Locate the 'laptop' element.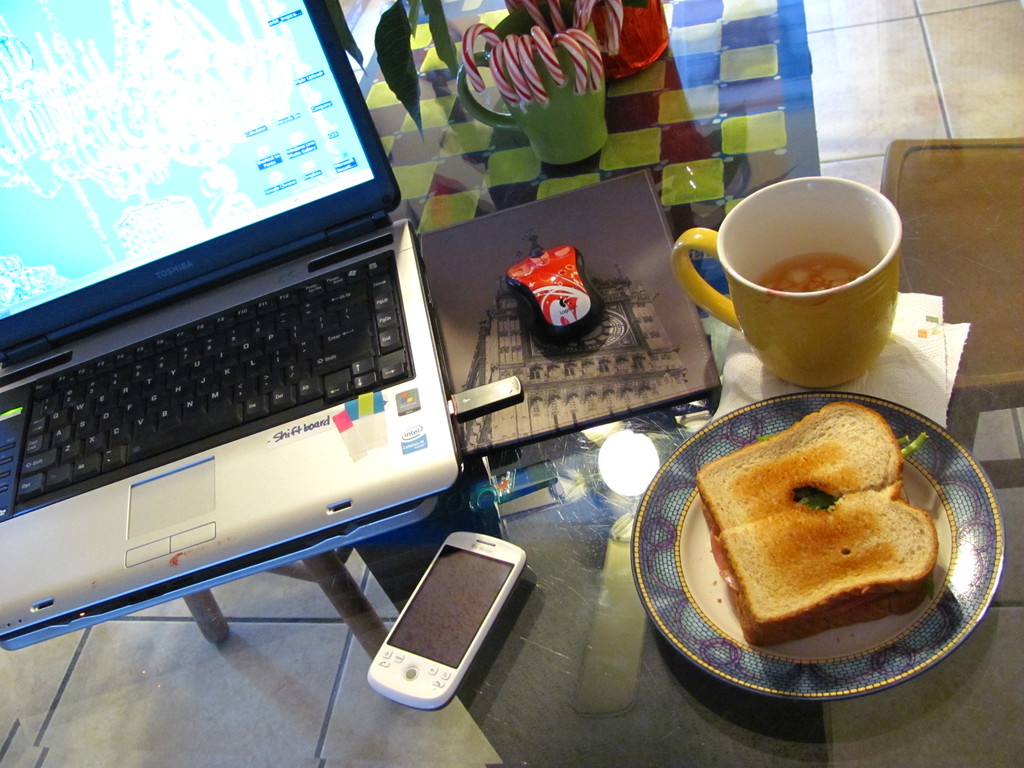
Element bbox: (left=1, top=20, right=458, bottom=641).
